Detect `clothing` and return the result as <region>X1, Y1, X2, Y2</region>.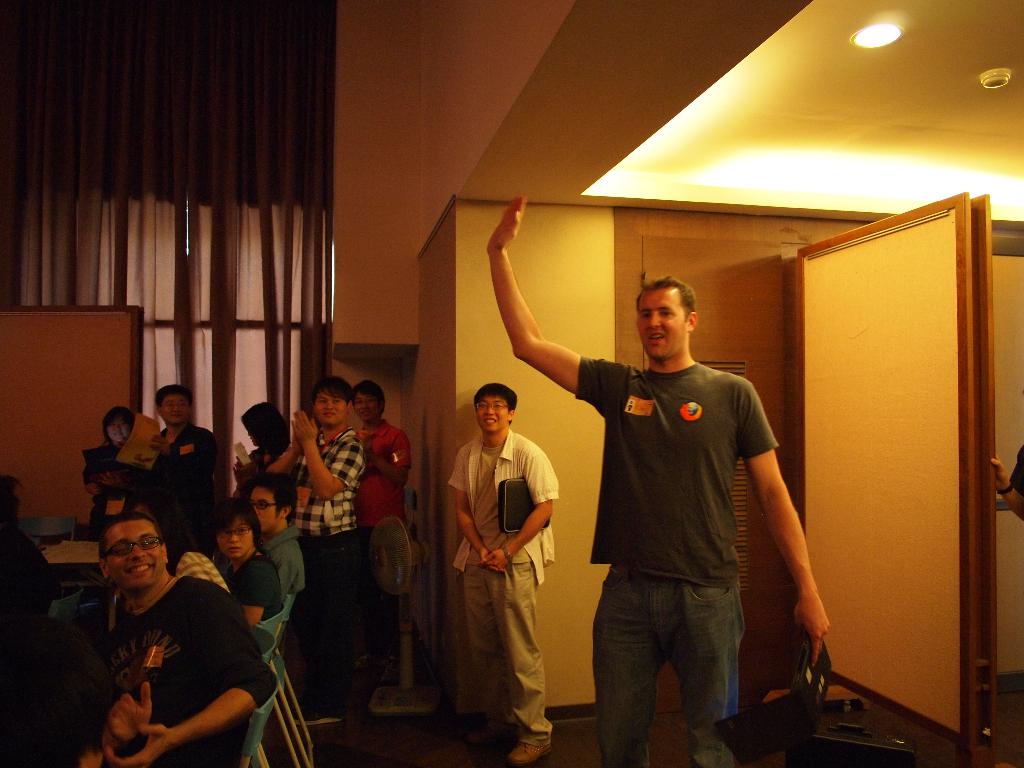
<region>579, 356, 778, 767</region>.
